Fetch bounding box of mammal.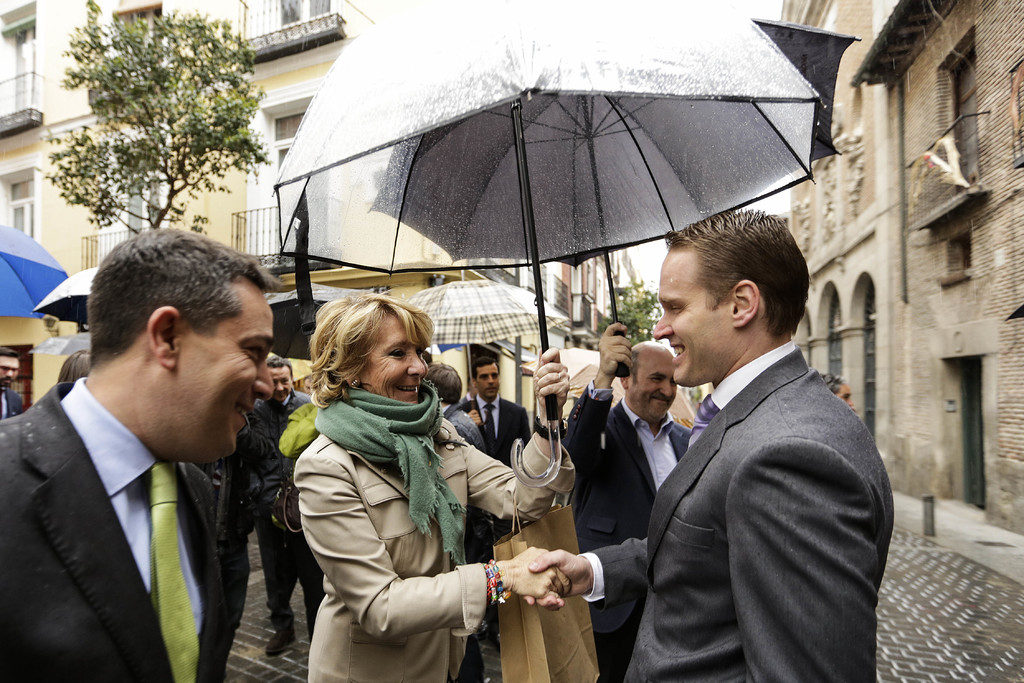
Bbox: pyautogui.locateOnScreen(452, 360, 538, 675).
